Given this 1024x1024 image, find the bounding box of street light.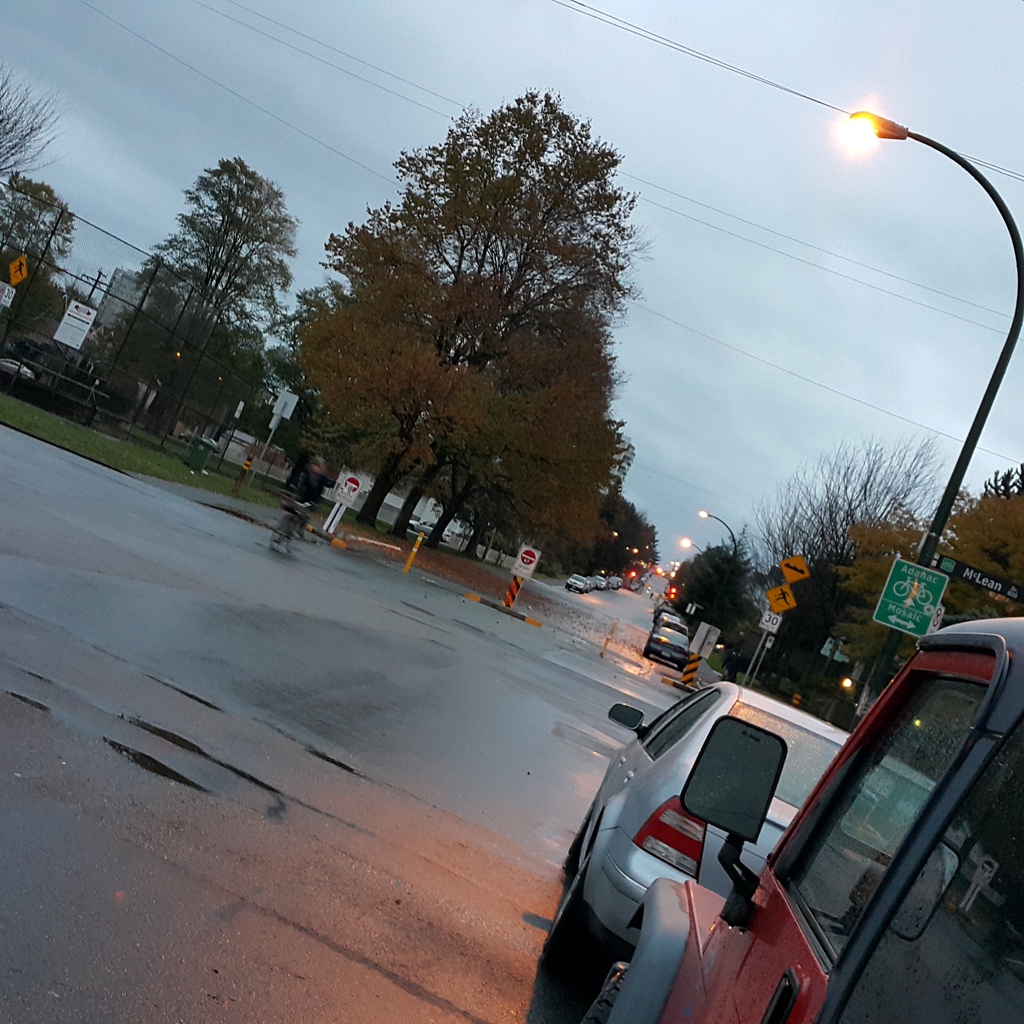
bbox=(697, 508, 742, 588).
